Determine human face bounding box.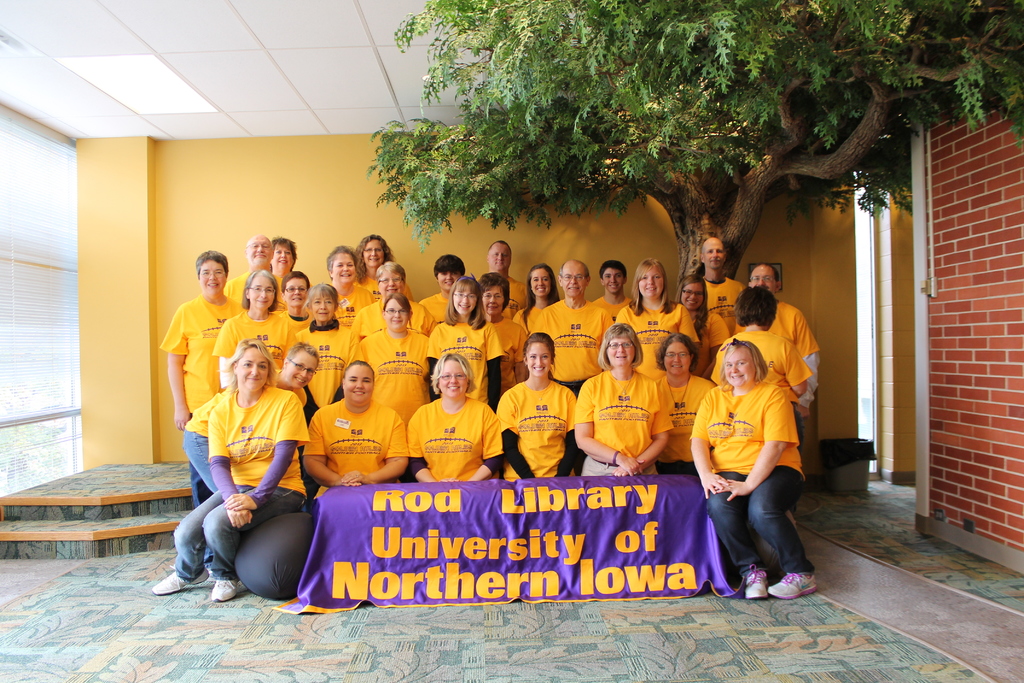
Determined: bbox=(483, 288, 507, 315).
